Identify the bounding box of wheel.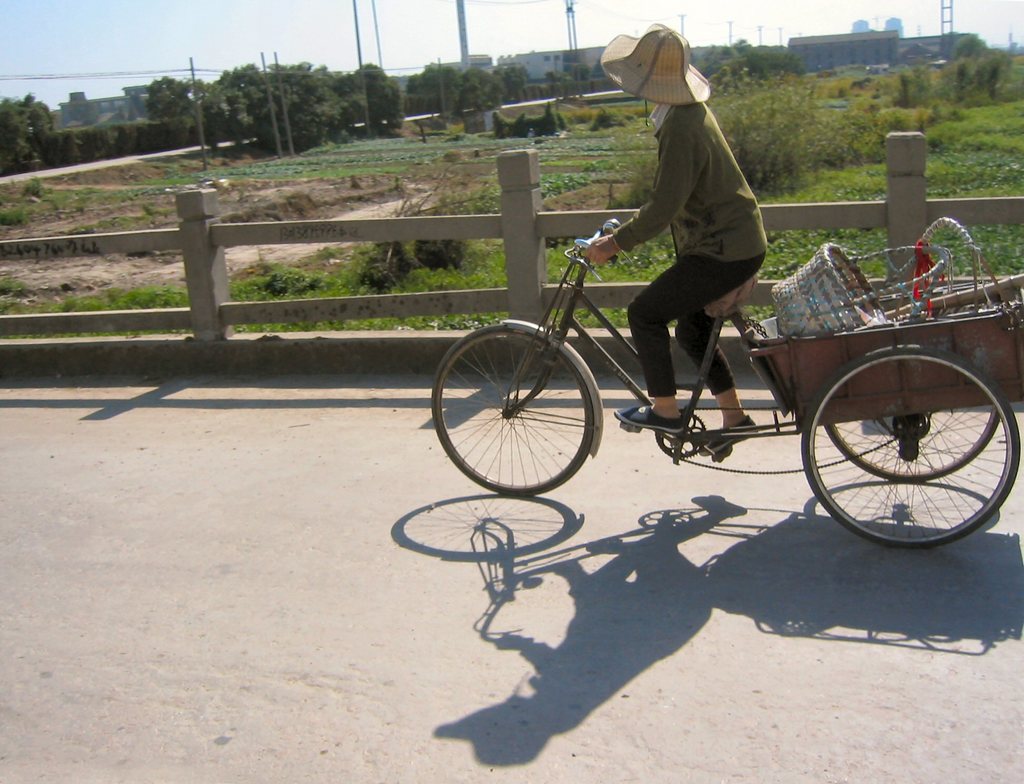
Rect(822, 401, 1003, 490).
